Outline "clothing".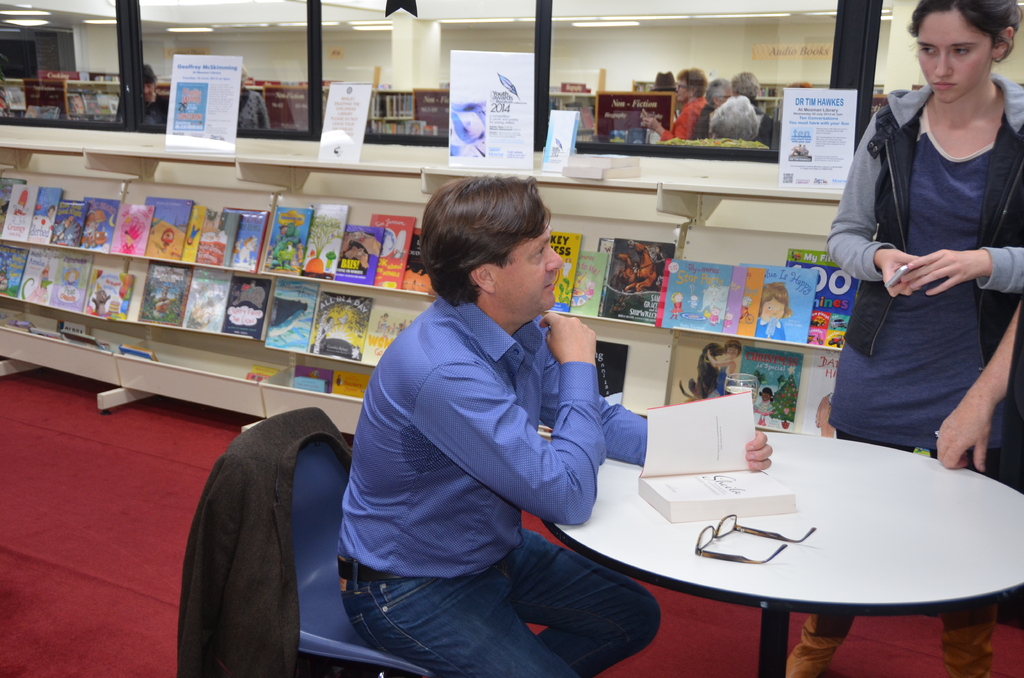
Outline: rect(657, 98, 709, 143).
